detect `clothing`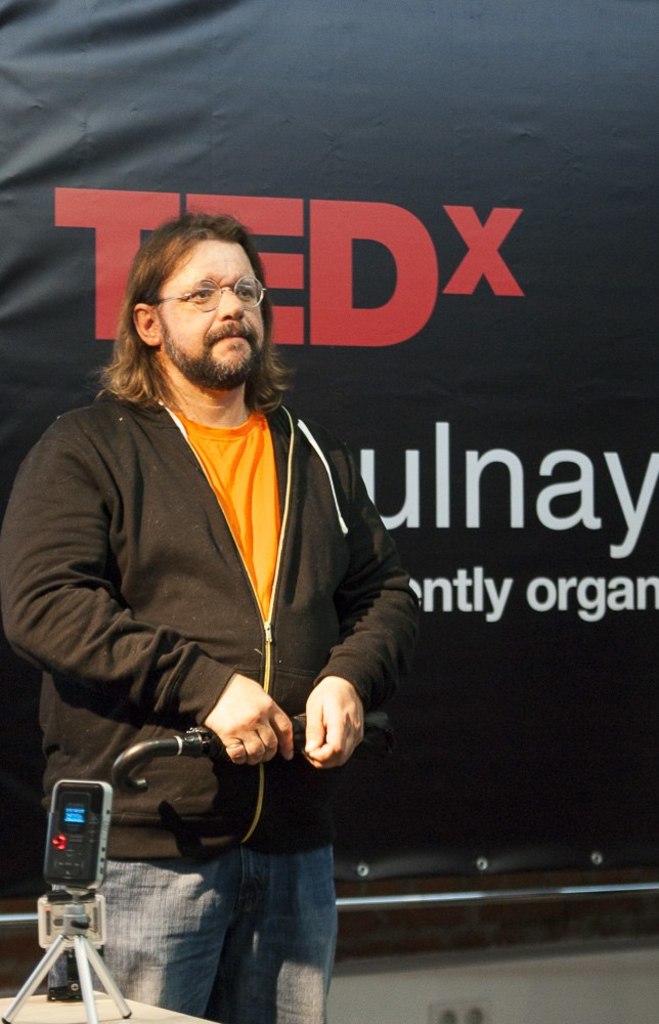
bbox=(0, 391, 423, 1023)
